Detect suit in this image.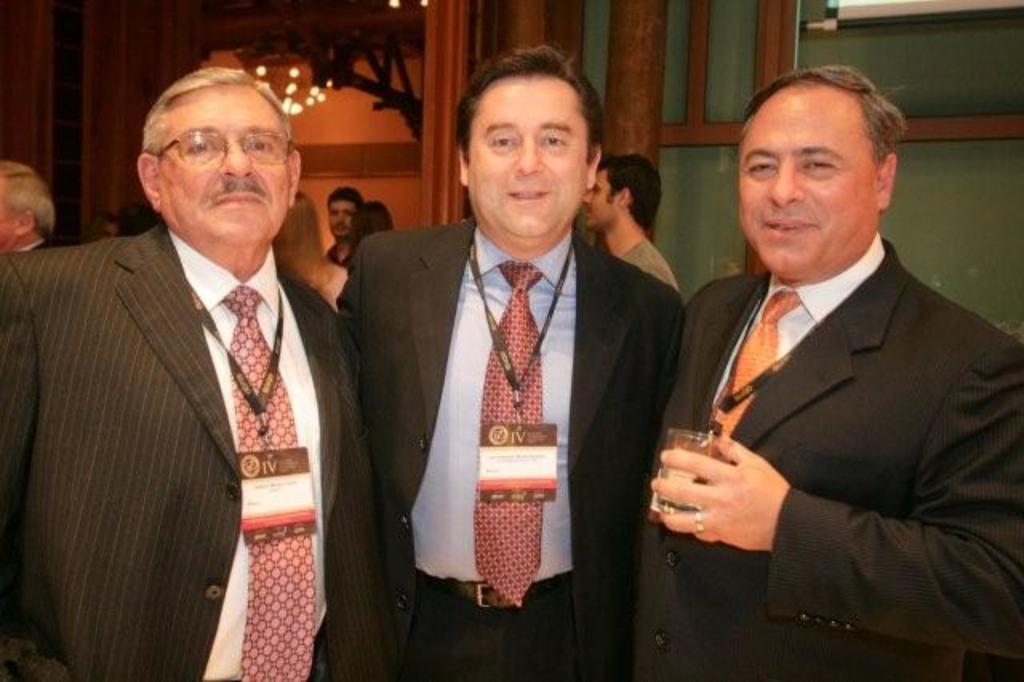
Detection: (left=624, top=235, right=1022, bottom=680).
